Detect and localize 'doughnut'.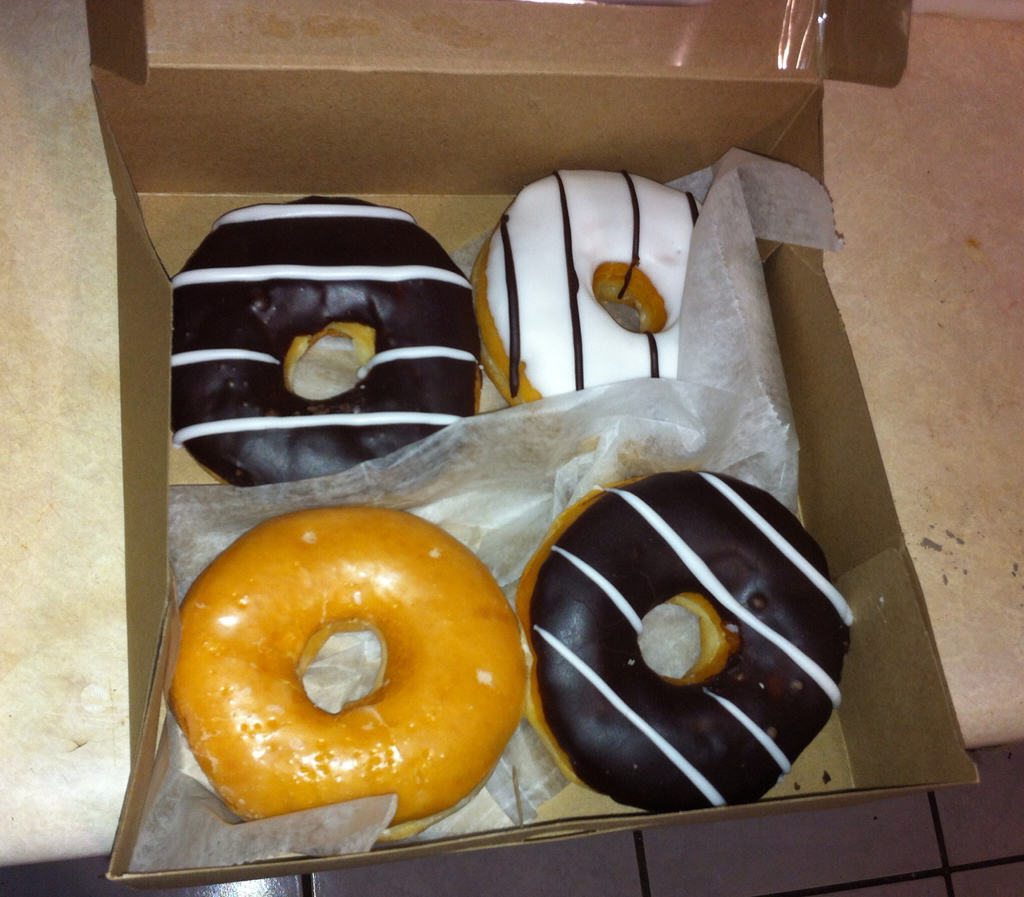
Localized at [x1=469, y1=165, x2=709, y2=404].
